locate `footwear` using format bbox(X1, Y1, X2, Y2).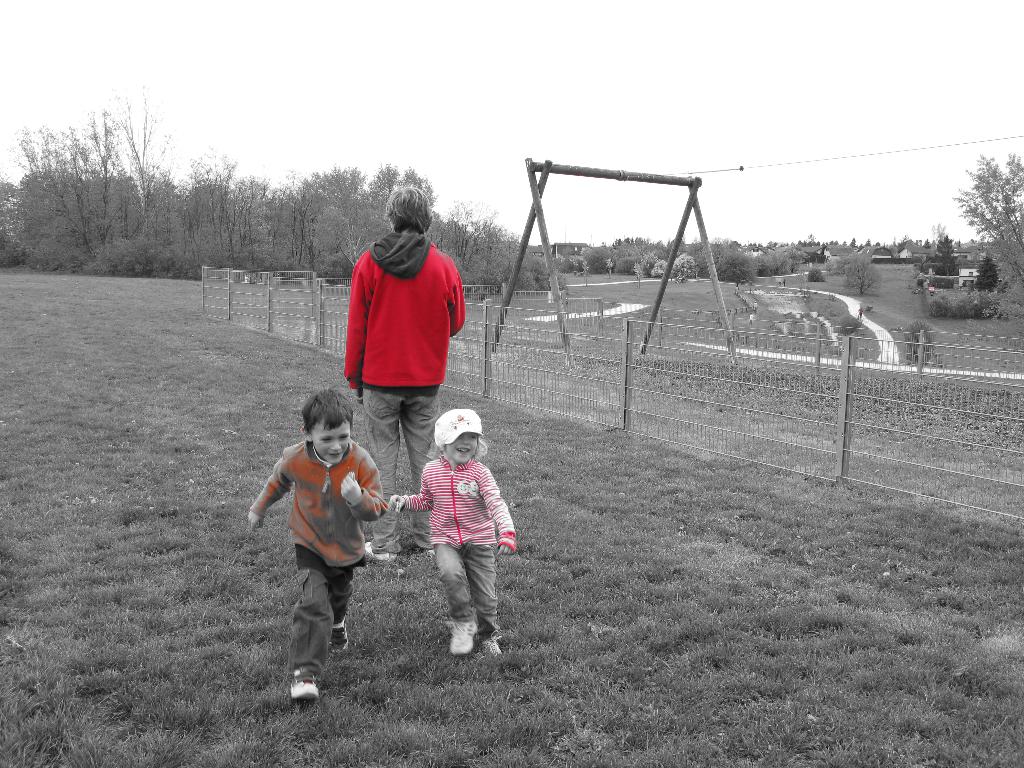
bbox(483, 627, 505, 669).
